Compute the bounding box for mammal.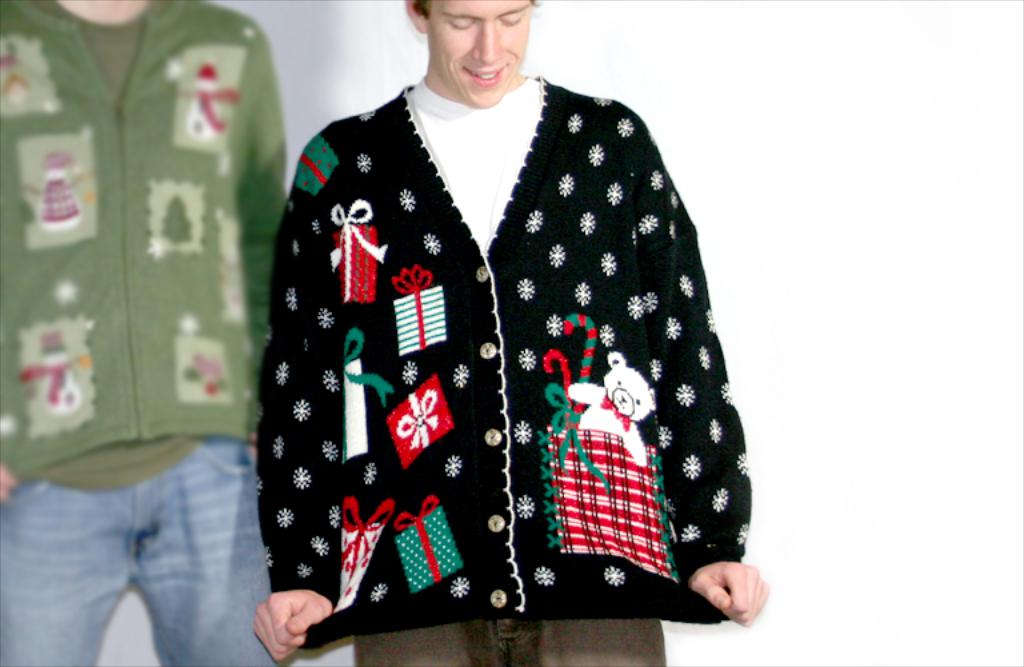
227 13 759 655.
